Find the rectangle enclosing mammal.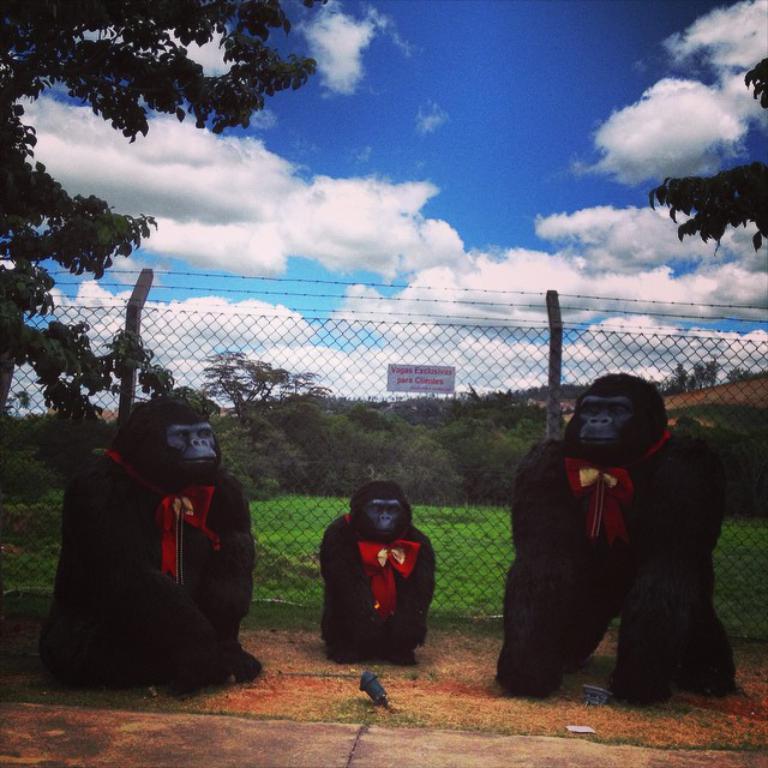
locate(314, 485, 437, 666).
